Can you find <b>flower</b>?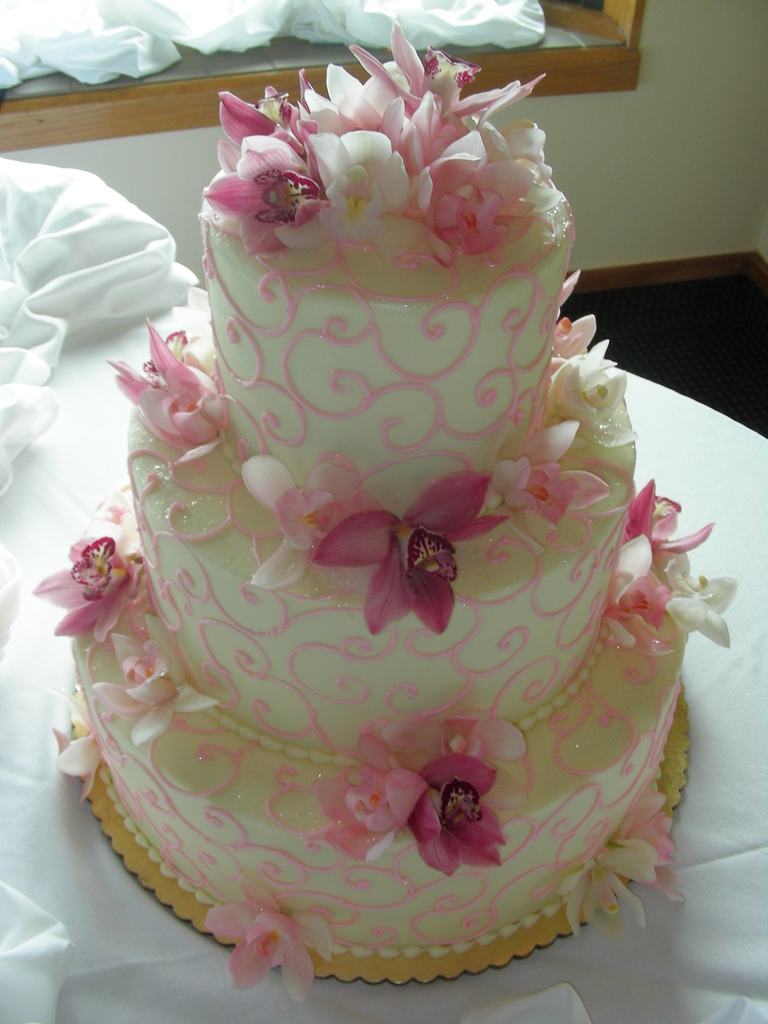
Yes, bounding box: locate(100, 325, 239, 474).
